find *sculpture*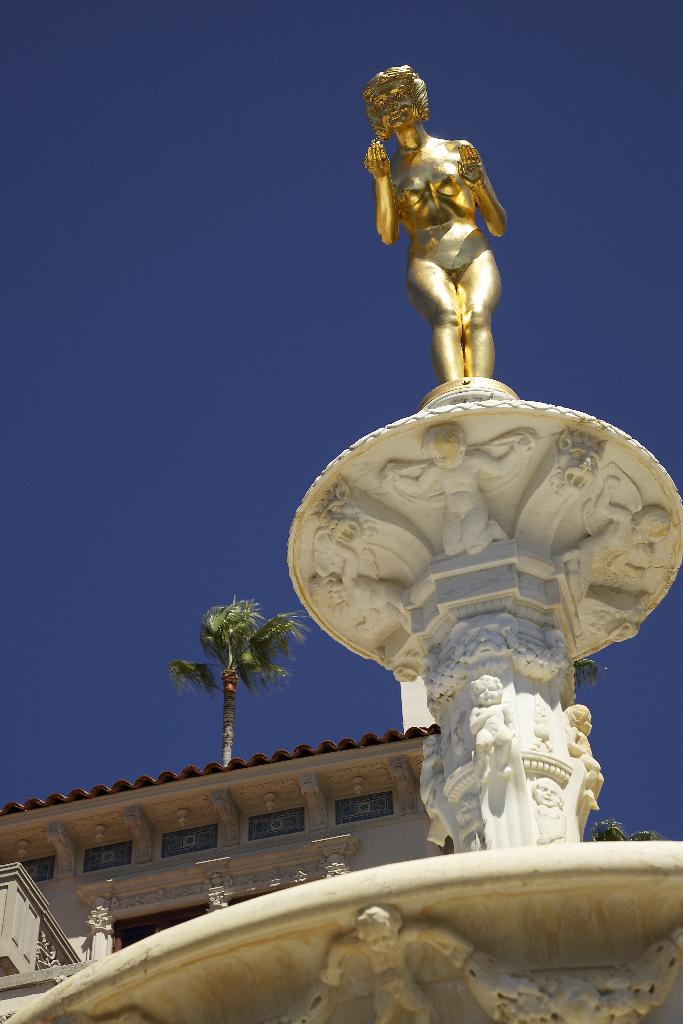
x1=451, y1=667, x2=528, y2=783
